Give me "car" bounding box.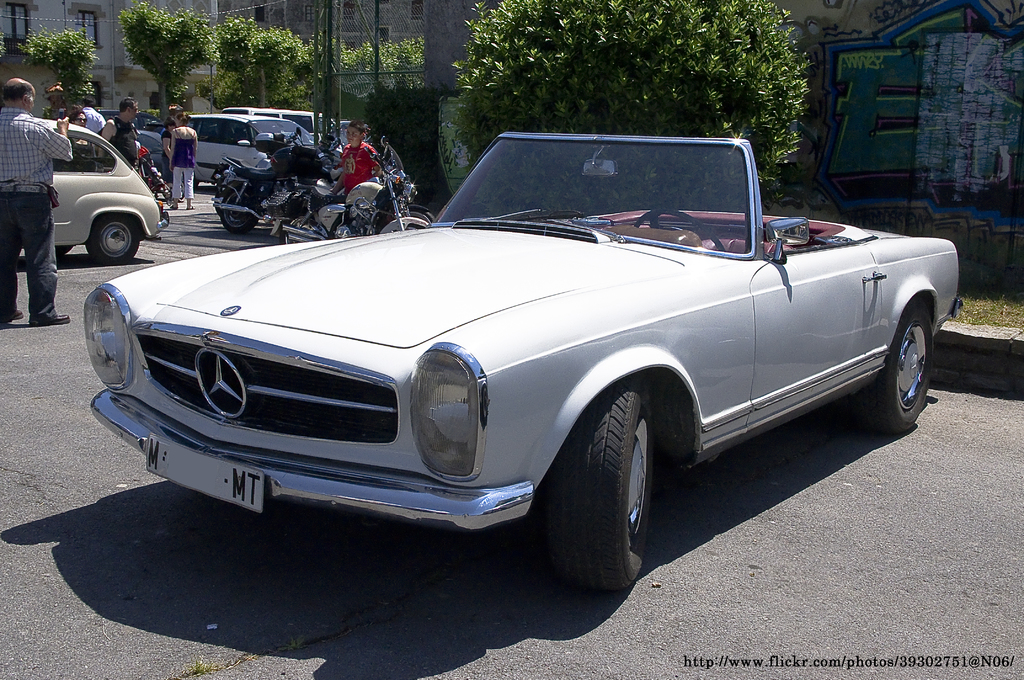
bbox(81, 129, 961, 590).
